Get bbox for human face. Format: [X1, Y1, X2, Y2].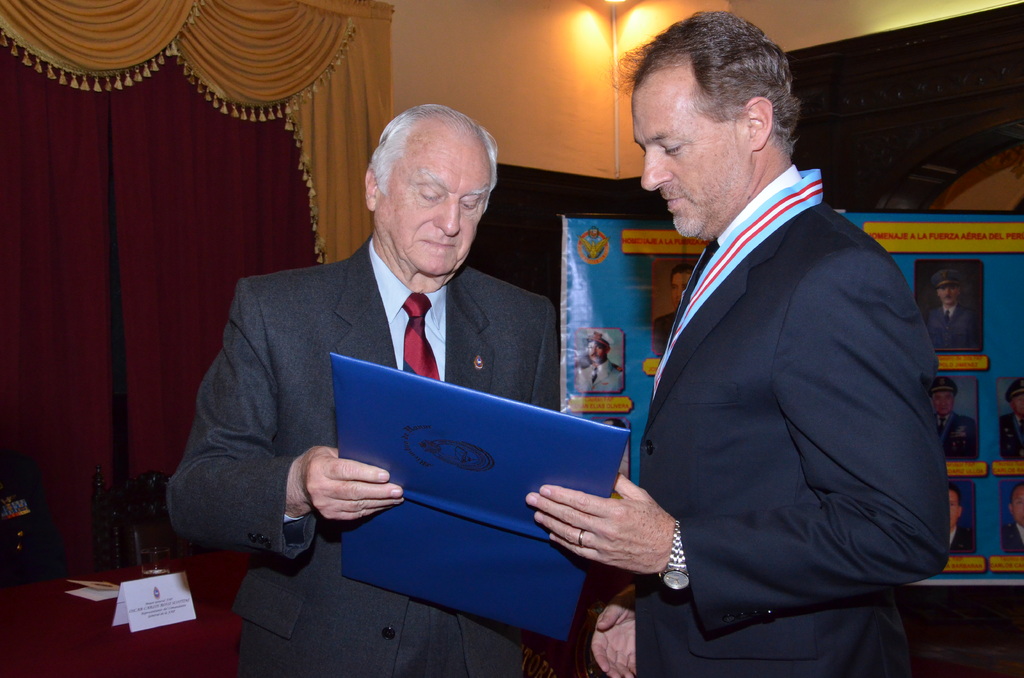
[935, 391, 951, 414].
